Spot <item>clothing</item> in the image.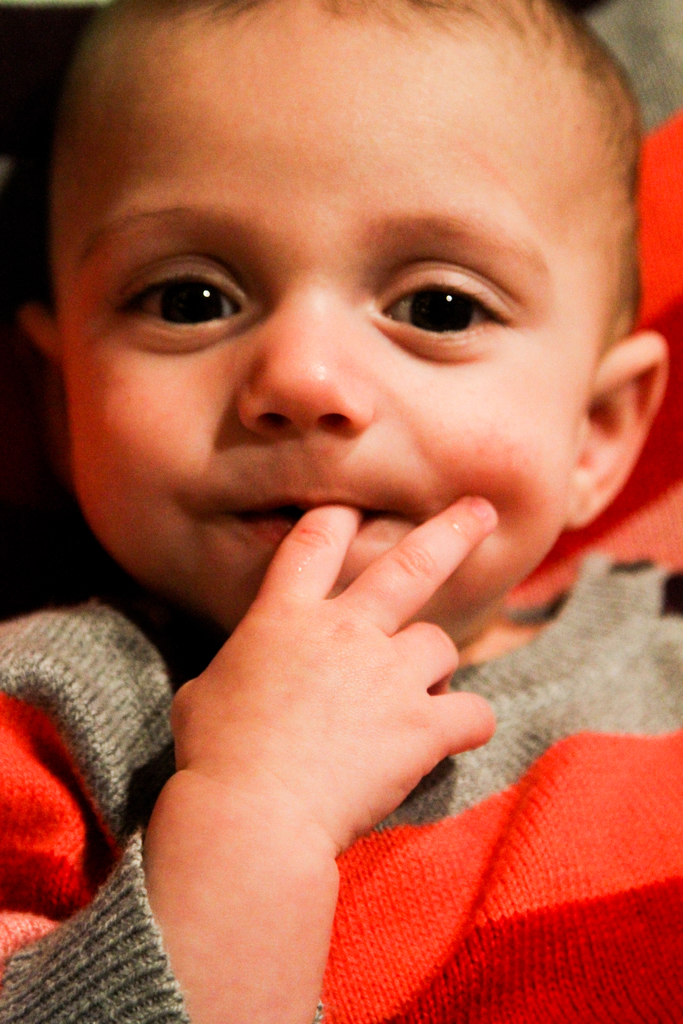
<item>clothing</item> found at <bbox>0, 596, 682, 1023</bbox>.
